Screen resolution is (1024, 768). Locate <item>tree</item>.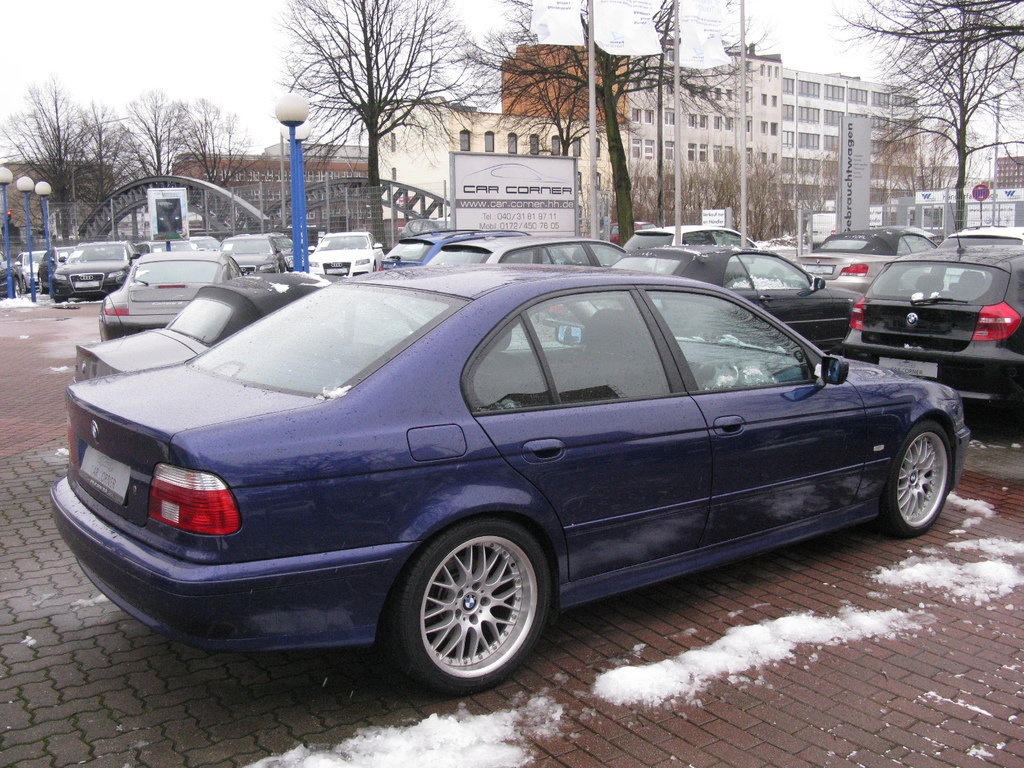
select_region(461, 0, 779, 244).
